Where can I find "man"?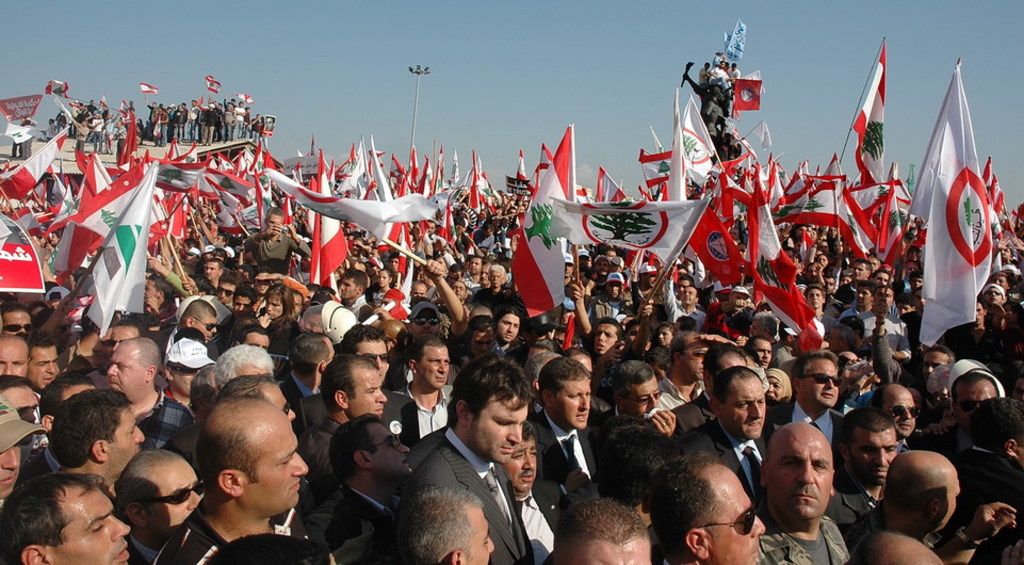
You can find it at (left=394, top=356, right=556, bottom=564).
